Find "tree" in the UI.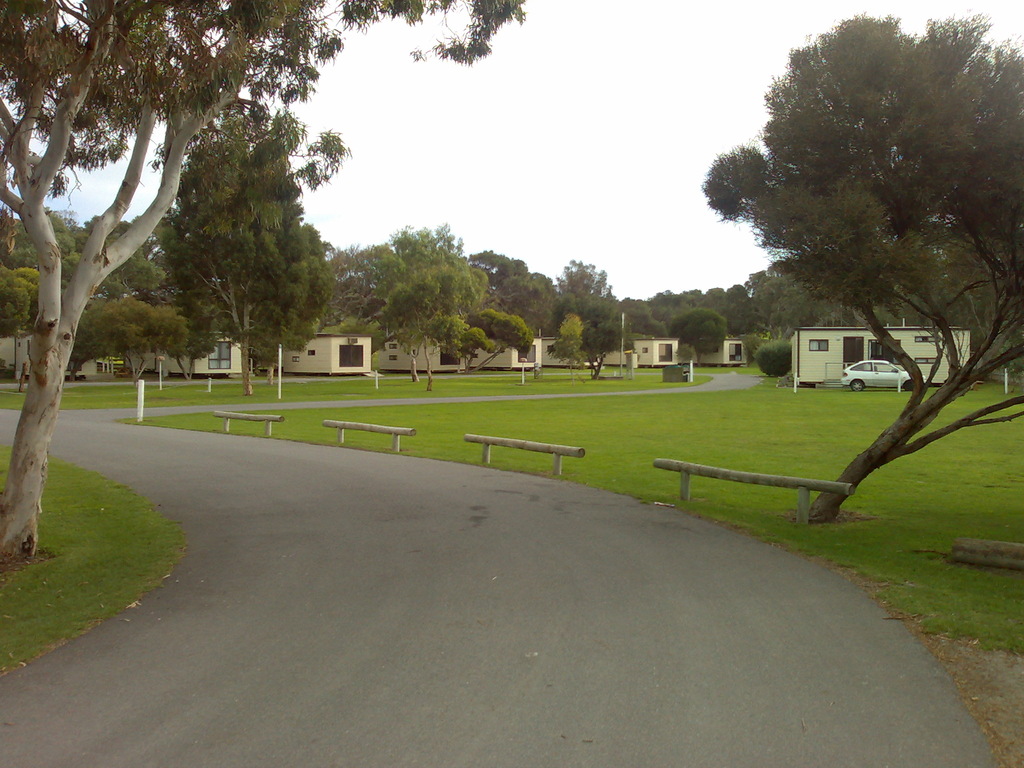
UI element at box=[583, 320, 632, 381].
